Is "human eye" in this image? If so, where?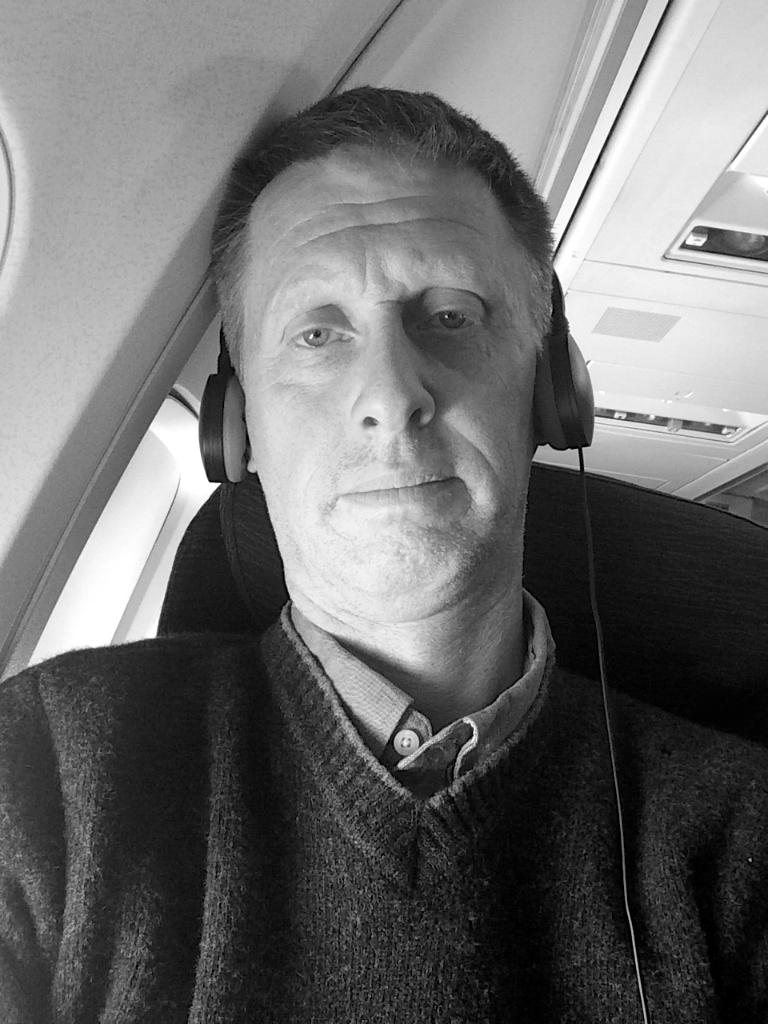
Yes, at (286, 311, 356, 355).
